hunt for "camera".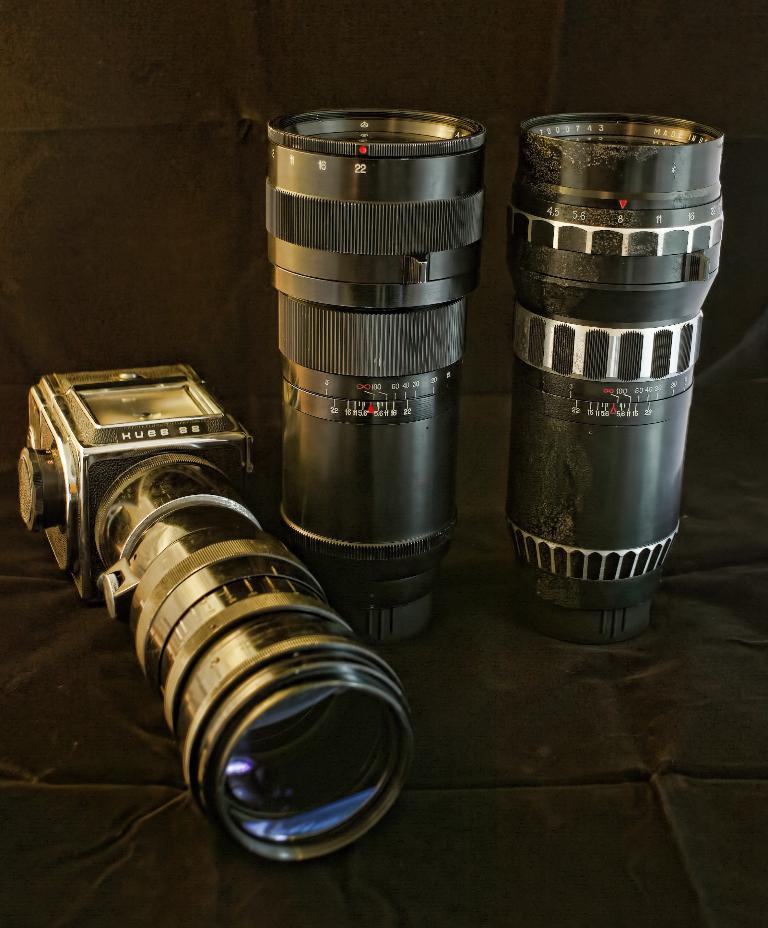
Hunted down at {"left": 14, "top": 369, "right": 413, "bottom": 862}.
